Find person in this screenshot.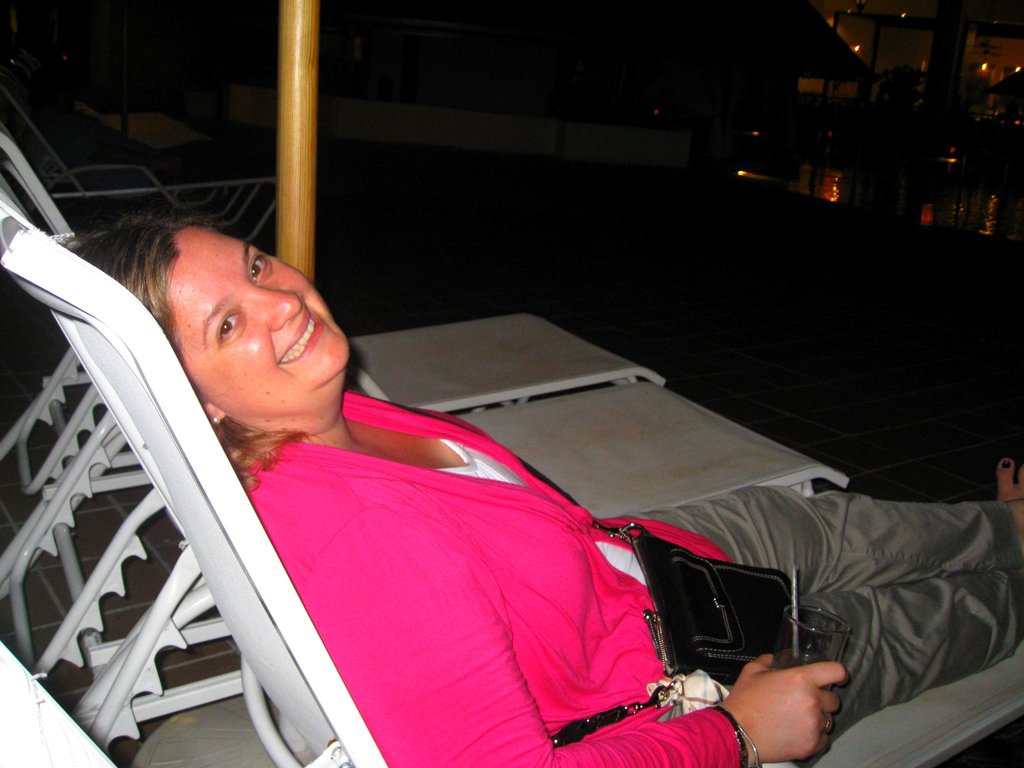
The bounding box for person is {"left": 68, "top": 212, "right": 1023, "bottom": 767}.
